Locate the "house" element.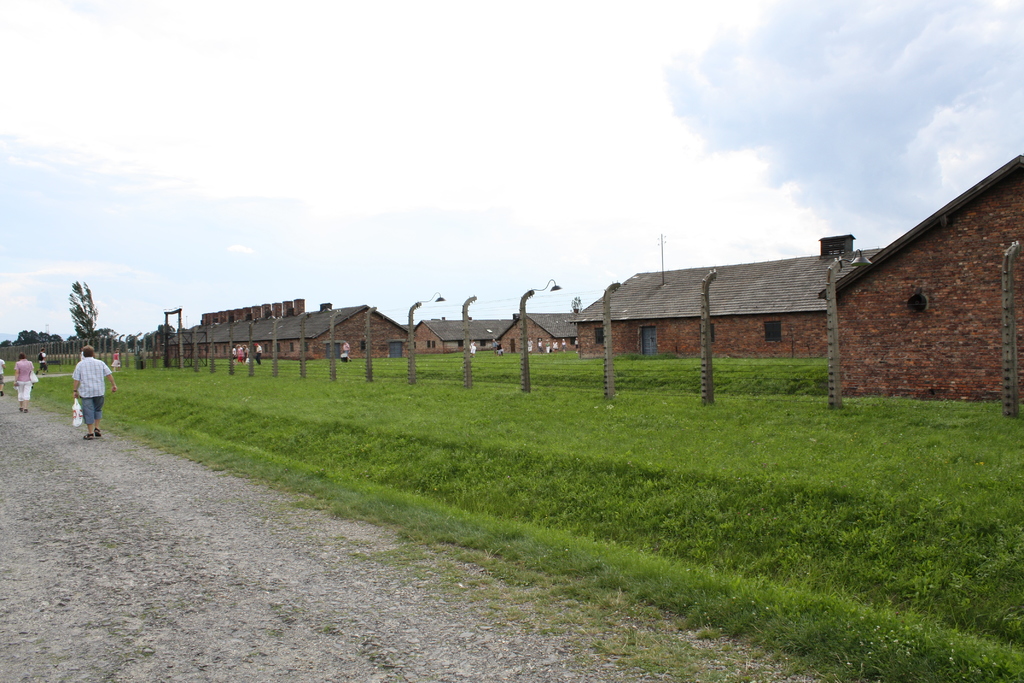
Element bbox: <region>403, 316, 514, 362</region>.
